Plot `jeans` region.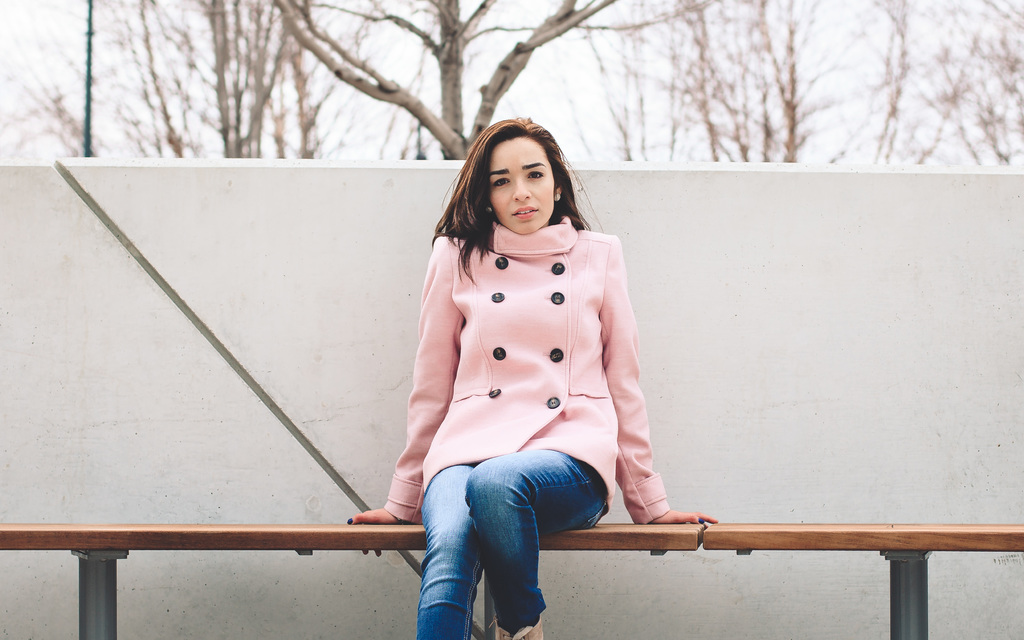
Plotted at (403, 461, 589, 632).
